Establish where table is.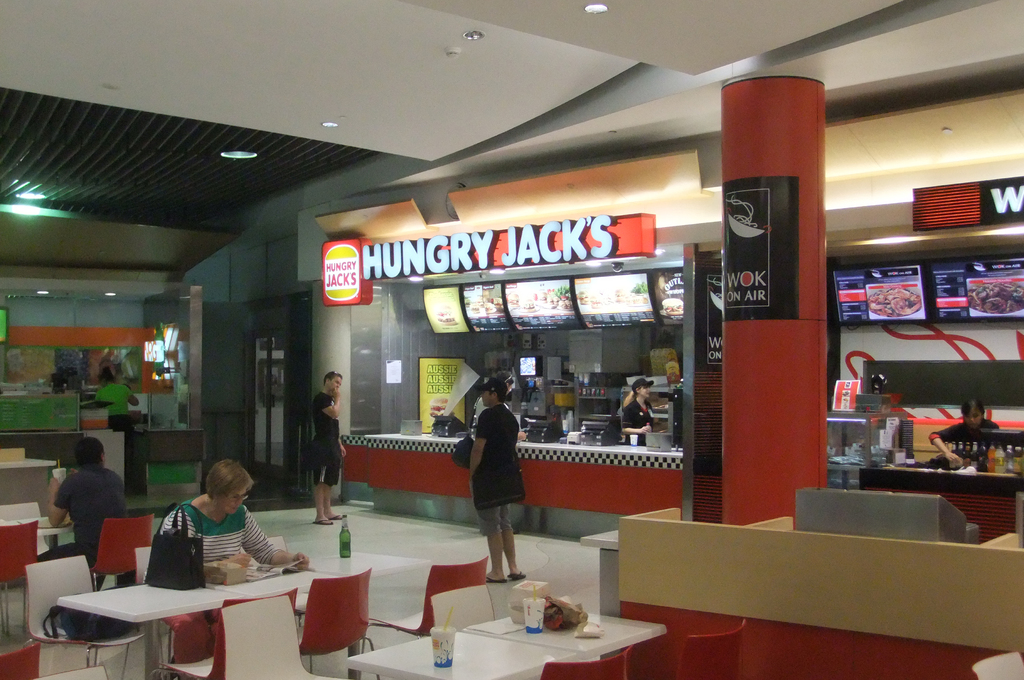
Established at select_region(301, 552, 433, 679).
